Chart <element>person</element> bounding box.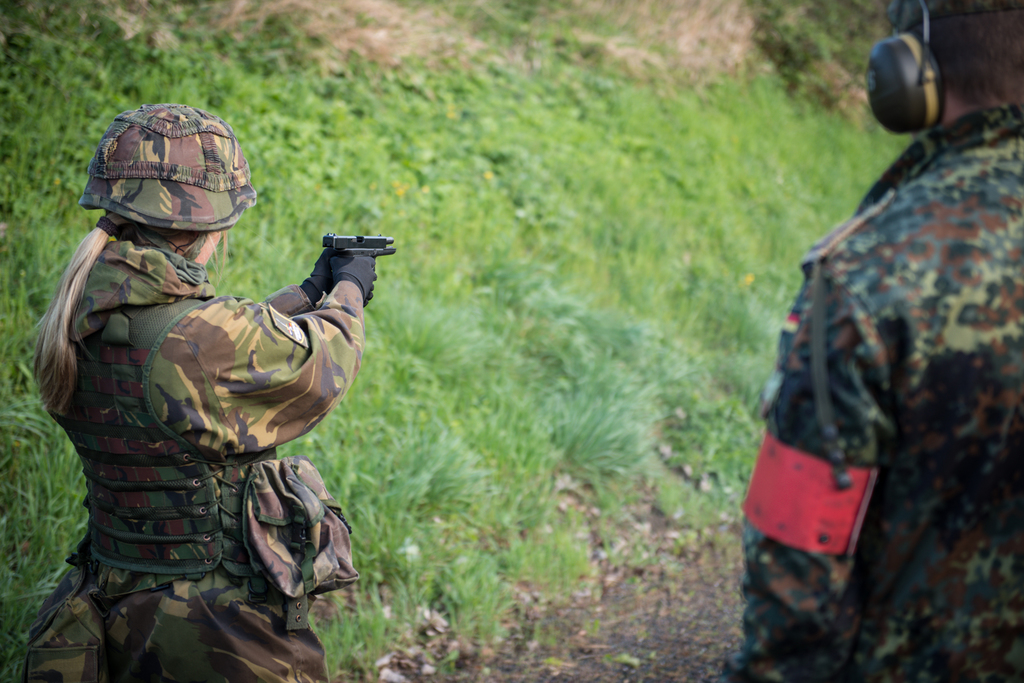
Charted: 35/117/366/668.
